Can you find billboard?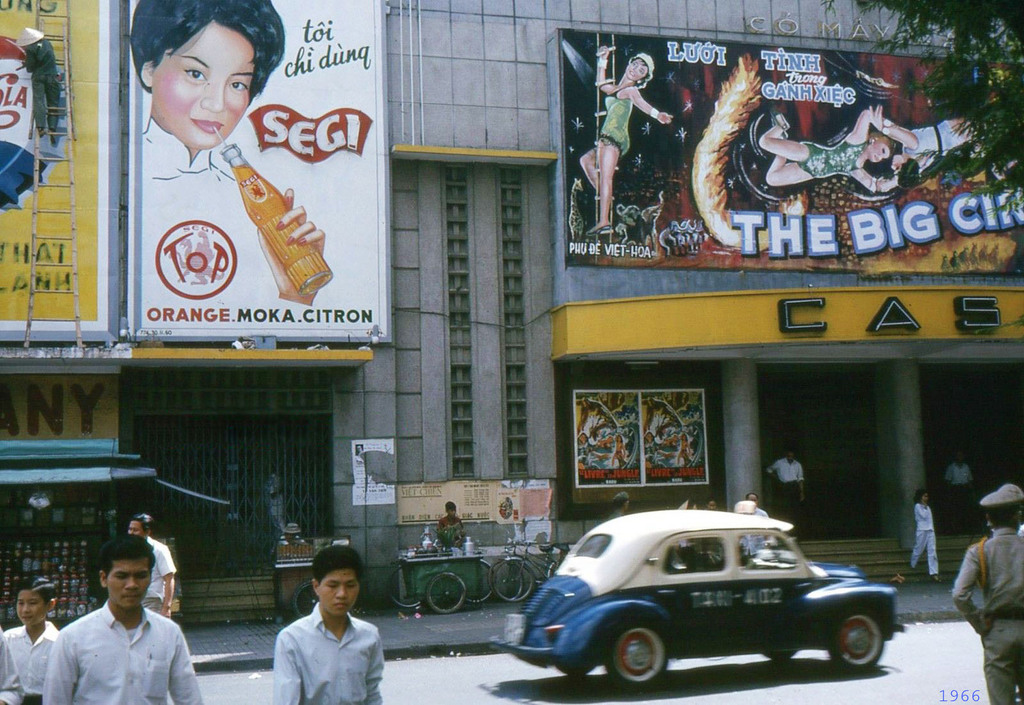
Yes, bounding box: bbox(0, 0, 119, 336).
